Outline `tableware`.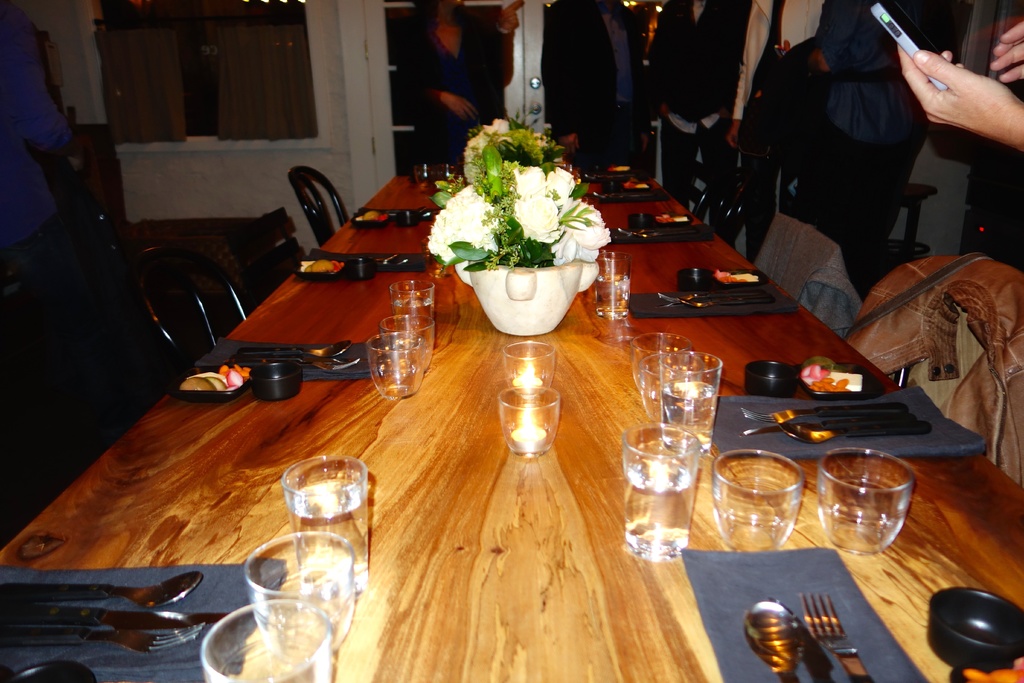
Outline: (x1=247, y1=532, x2=352, y2=661).
